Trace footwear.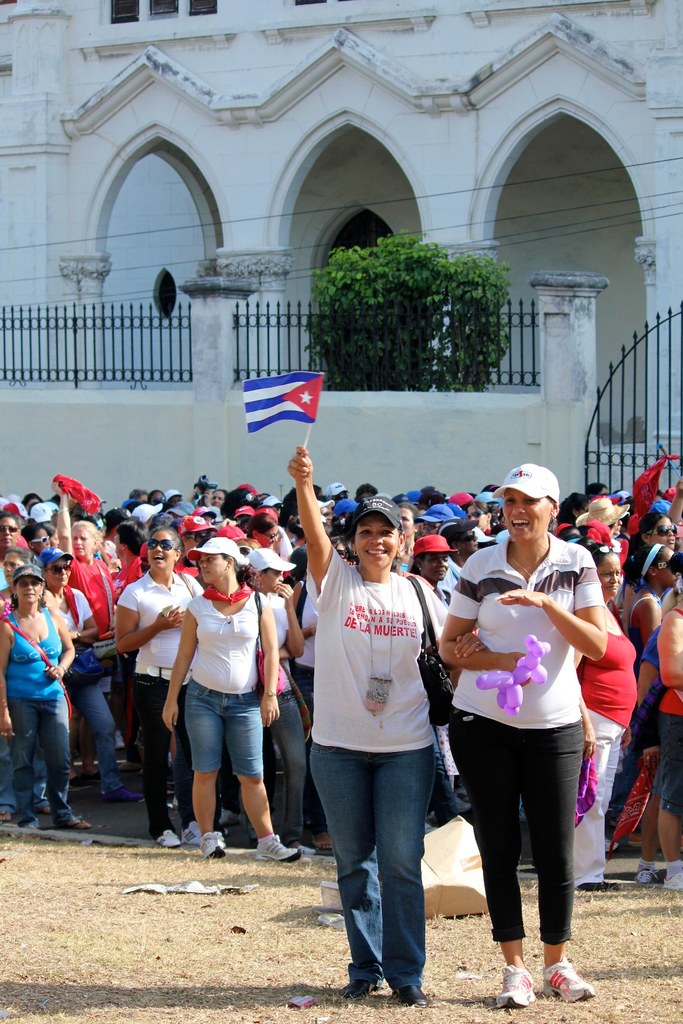
Traced to locate(0, 808, 14, 824).
